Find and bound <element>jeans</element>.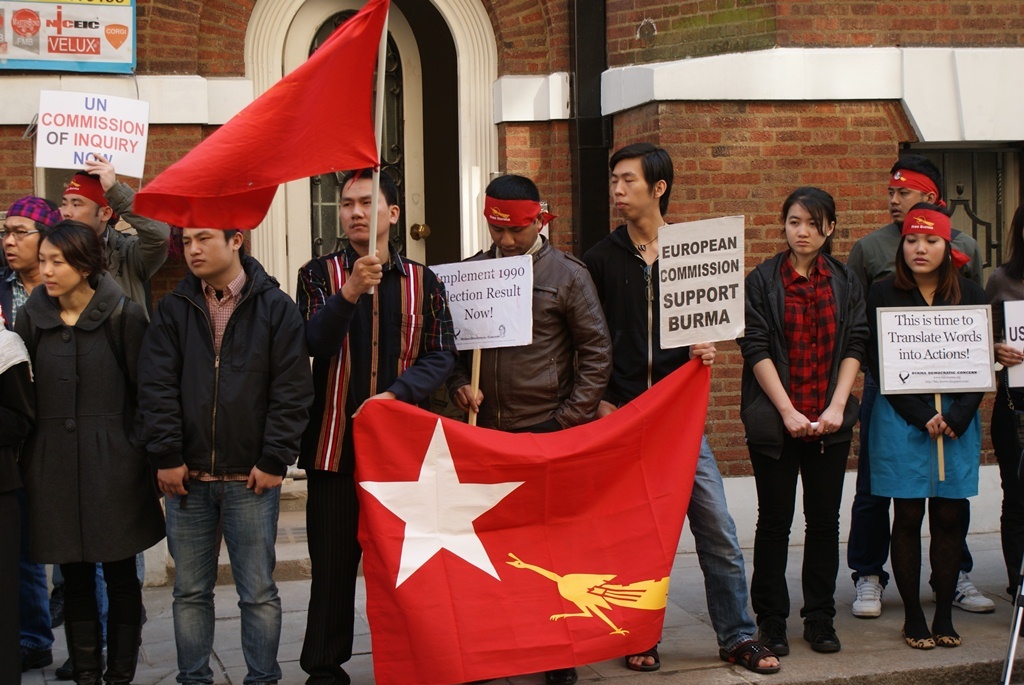
Bound: BBox(684, 438, 755, 657).
